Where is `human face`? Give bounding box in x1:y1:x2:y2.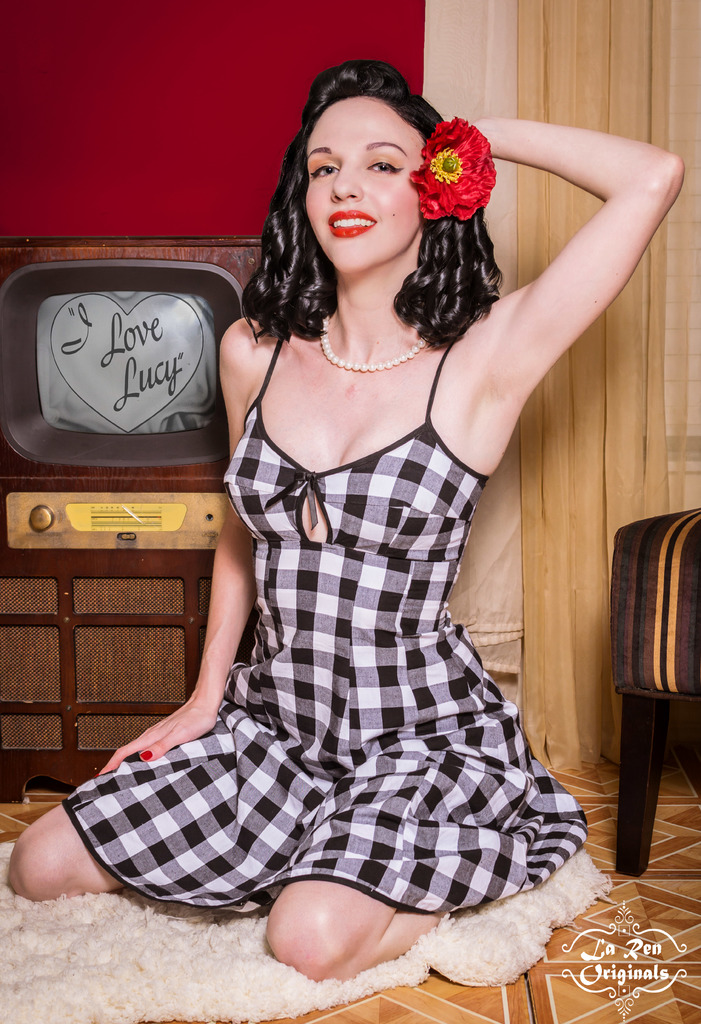
302:97:419:273.
